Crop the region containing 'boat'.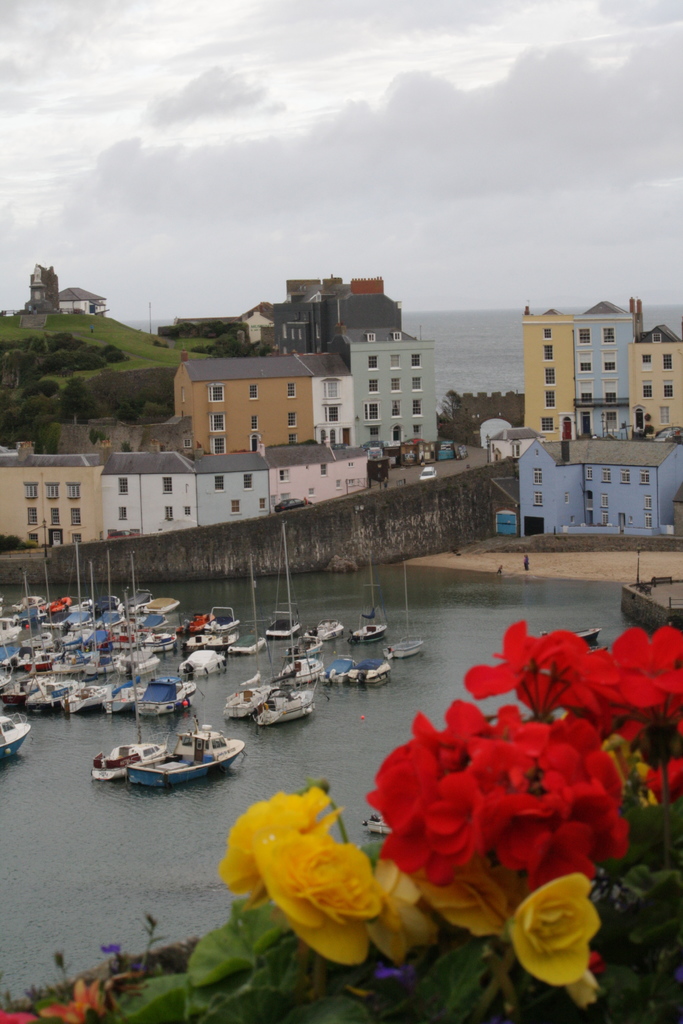
Crop region: pyautogui.locateOnScreen(34, 671, 85, 713).
